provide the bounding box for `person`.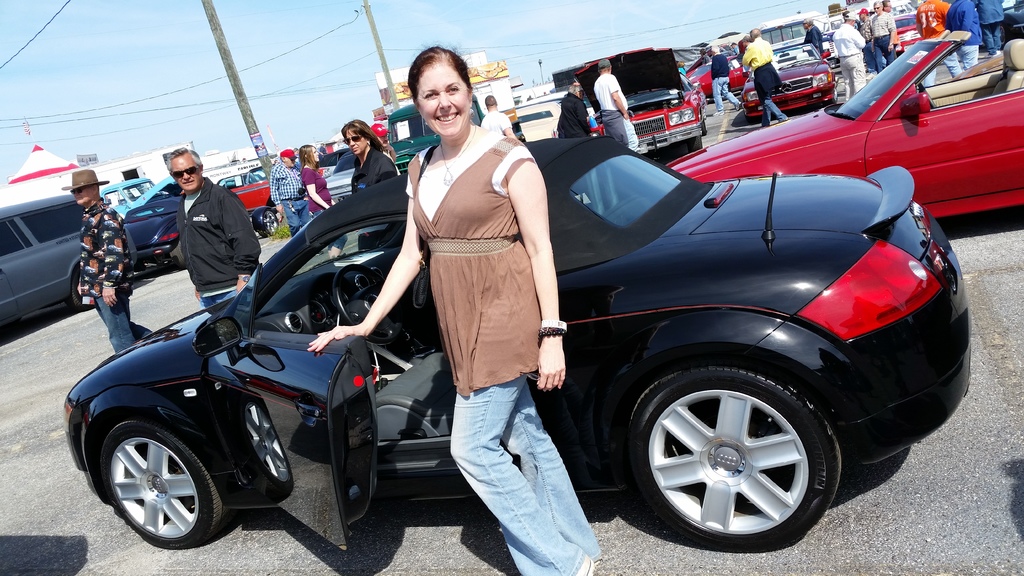
[803,18,824,62].
